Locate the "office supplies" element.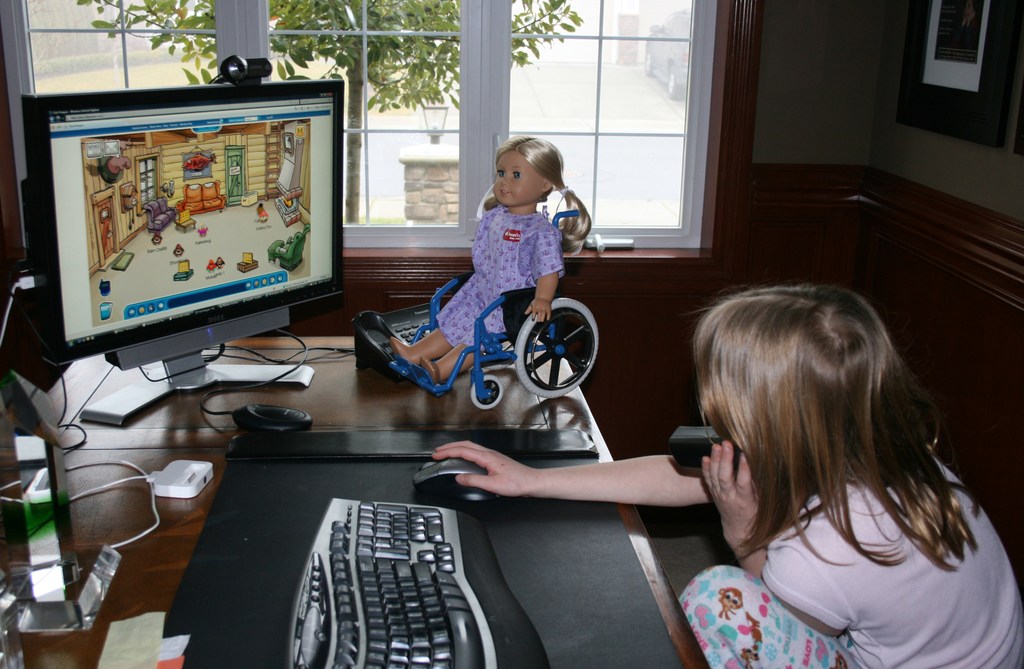
Element bbox: <box>171,424,690,668</box>.
